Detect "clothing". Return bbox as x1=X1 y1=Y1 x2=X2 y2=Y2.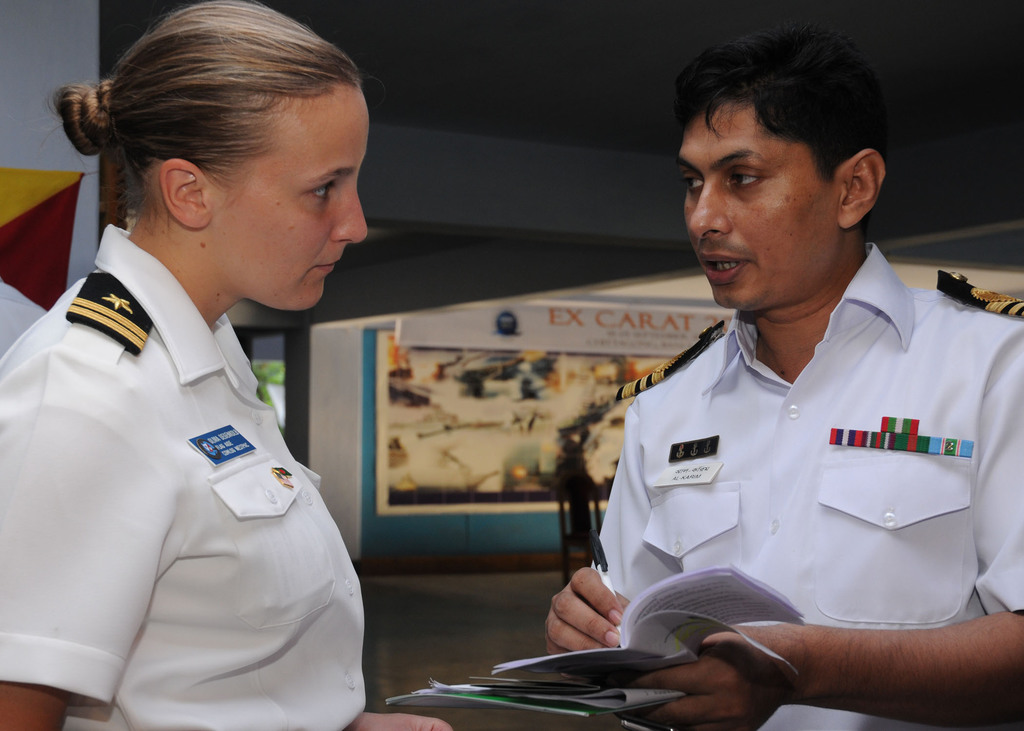
x1=0 y1=271 x2=39 y2=360.
